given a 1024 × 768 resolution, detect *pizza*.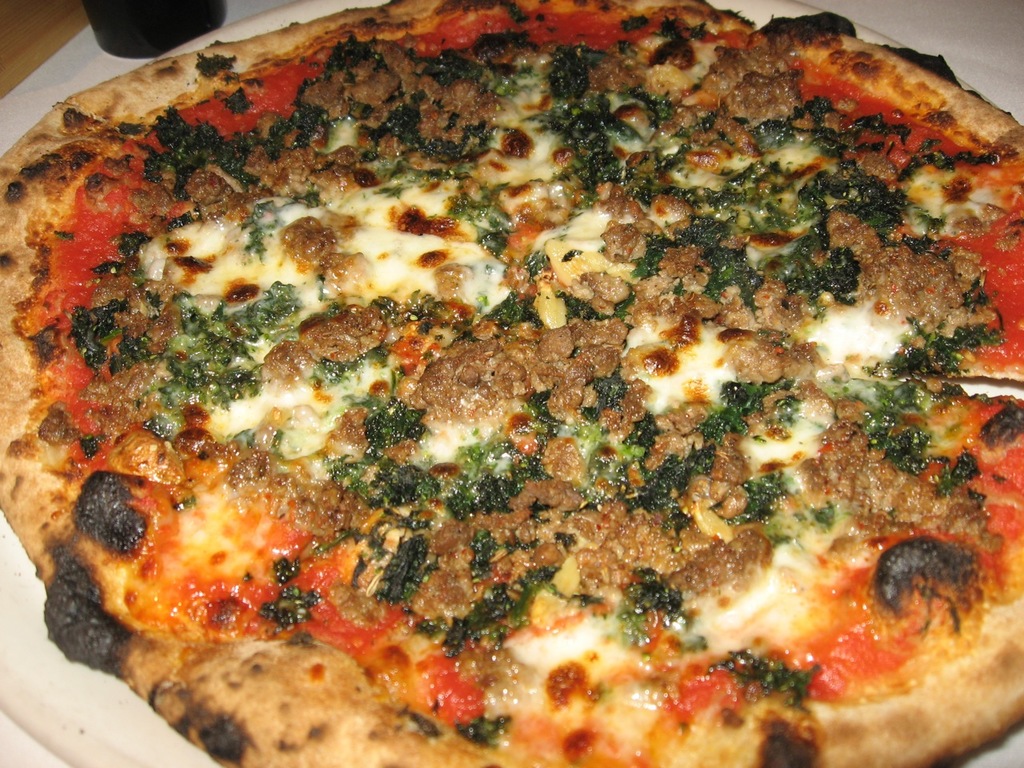
region(390, 0, 774, 239).
